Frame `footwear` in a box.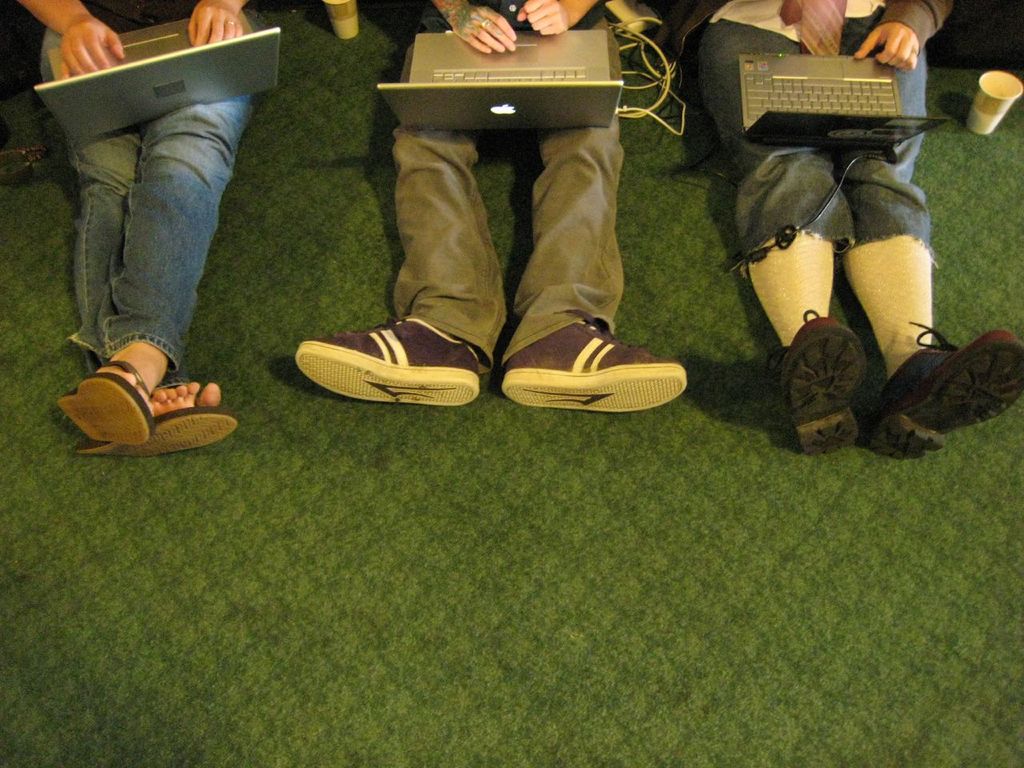
bbox=[58, 354, 154, 450].
